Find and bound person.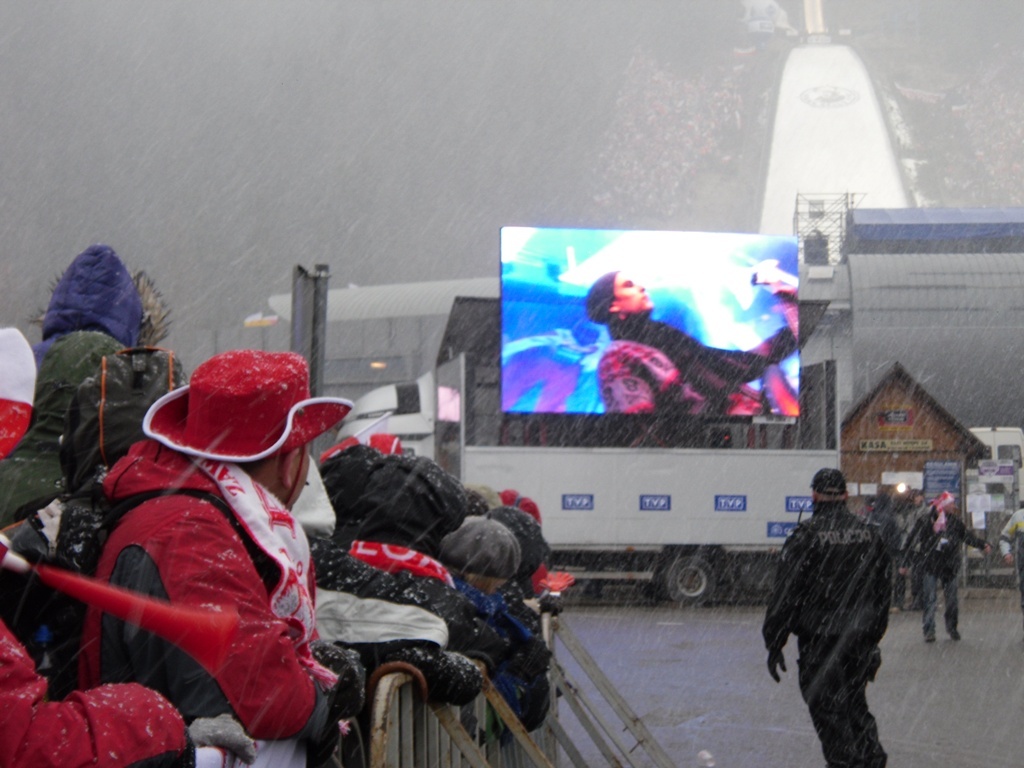
Bound: box=[774, 455, 901, 752].
